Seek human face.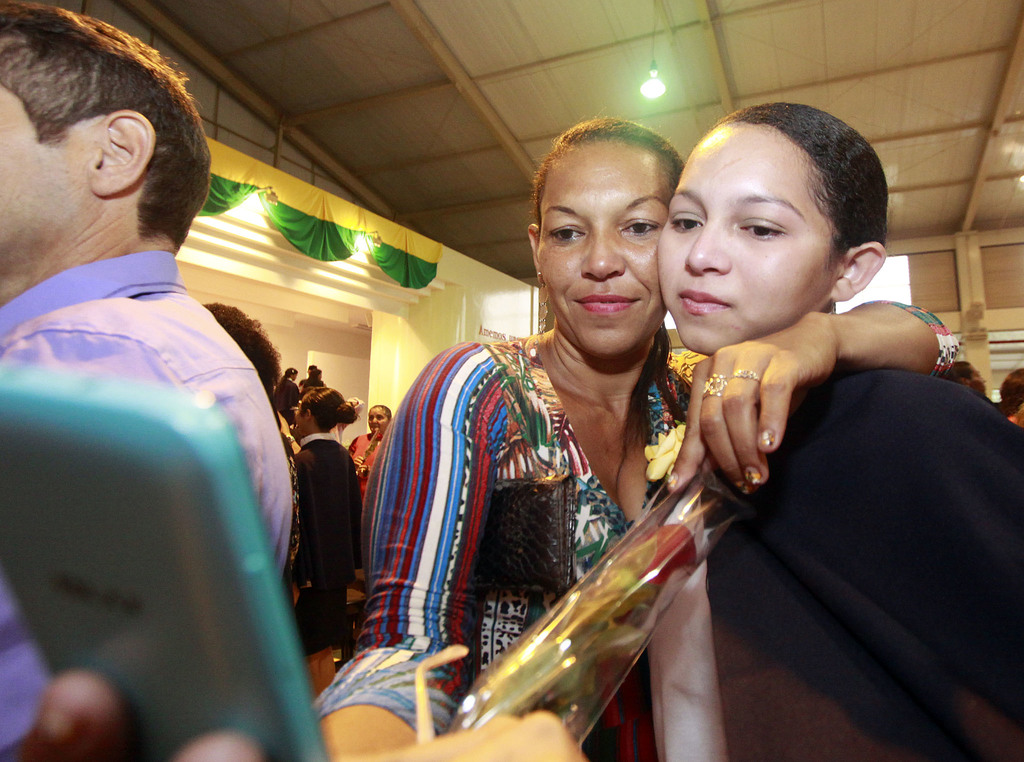
371 407 387 432.
